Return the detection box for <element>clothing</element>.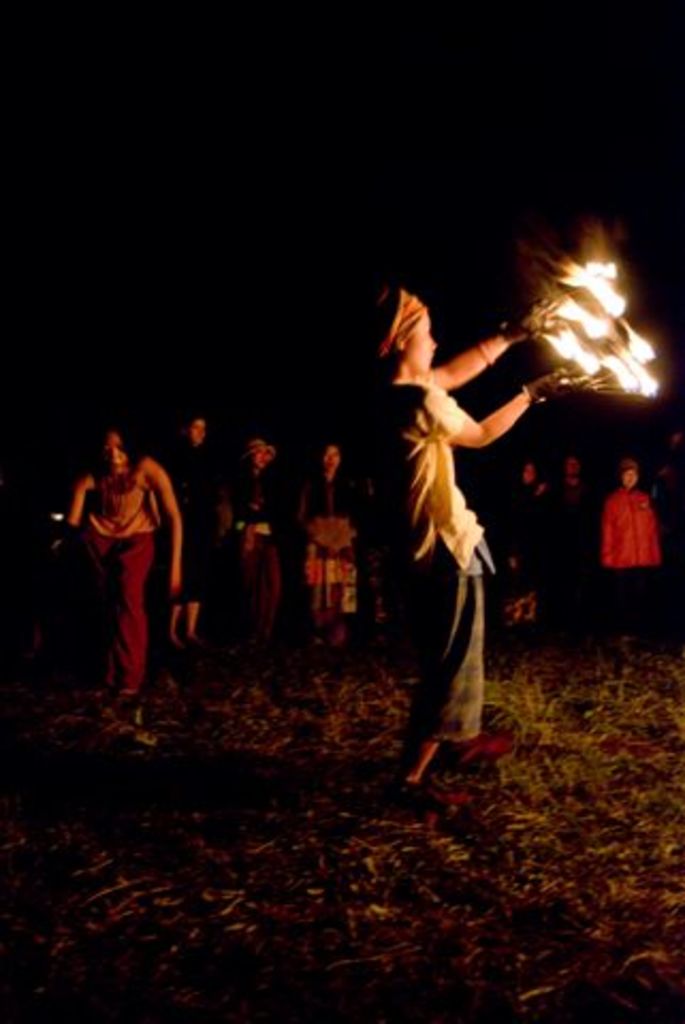
box(162, 435, 224, 604).
